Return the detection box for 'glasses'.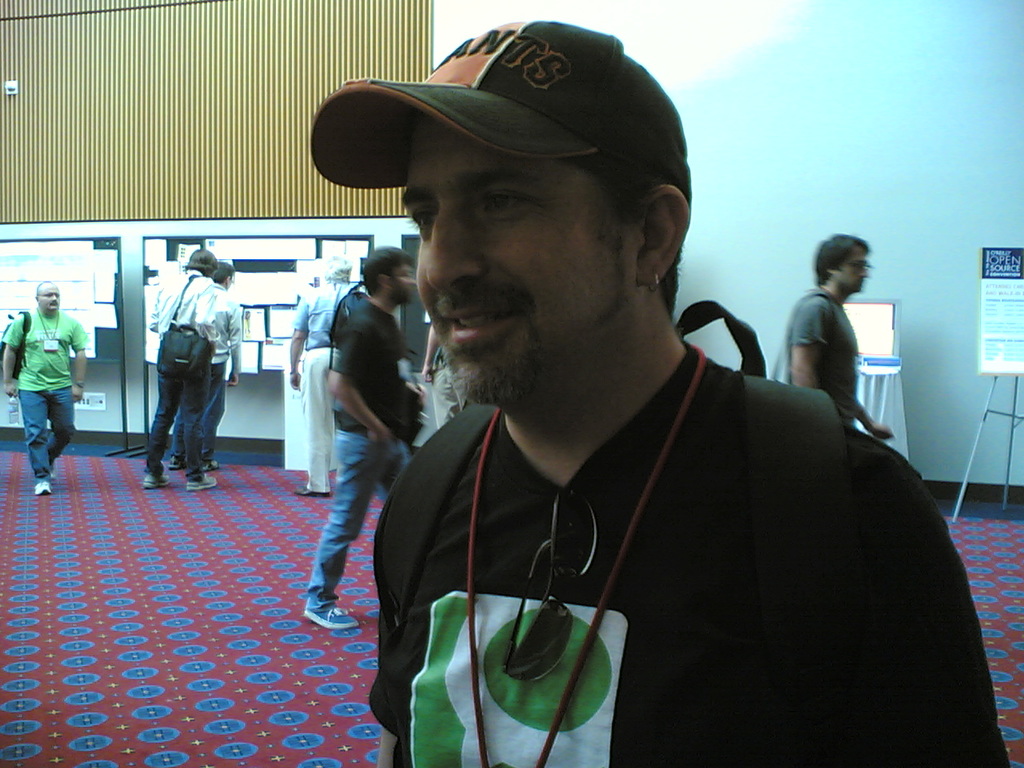
[x1=390, y1=274, x2=414, y2=278].
